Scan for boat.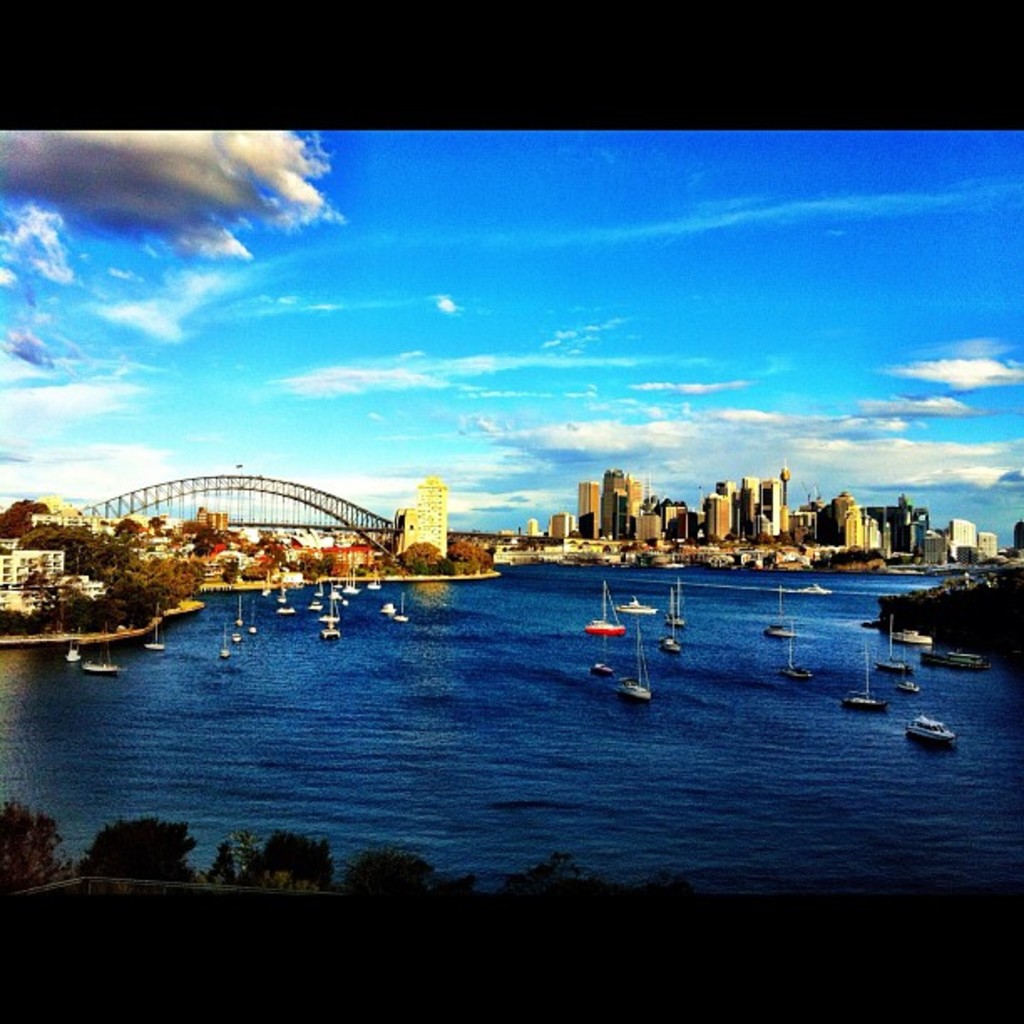
Scan result: [left=321, top=596, right=341, bottom=639].
